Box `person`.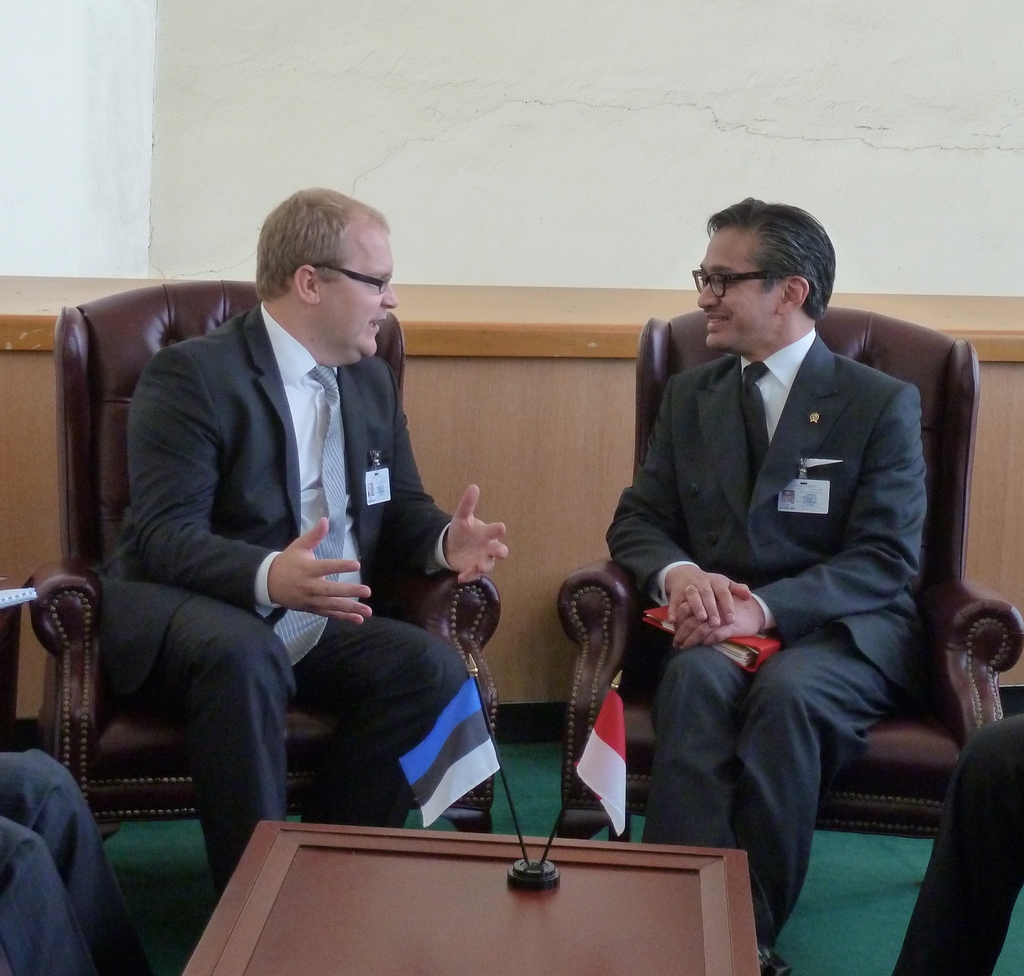
<region>97, 189, 511, 899</region>.
